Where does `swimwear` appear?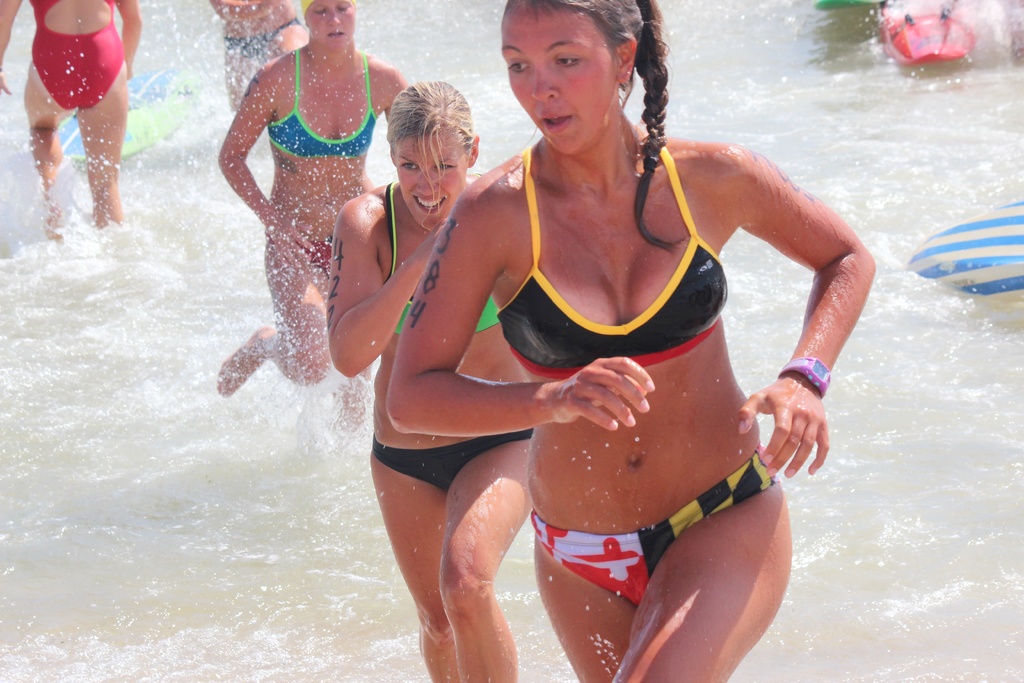
Appears at [29, 0, 127, 110].
